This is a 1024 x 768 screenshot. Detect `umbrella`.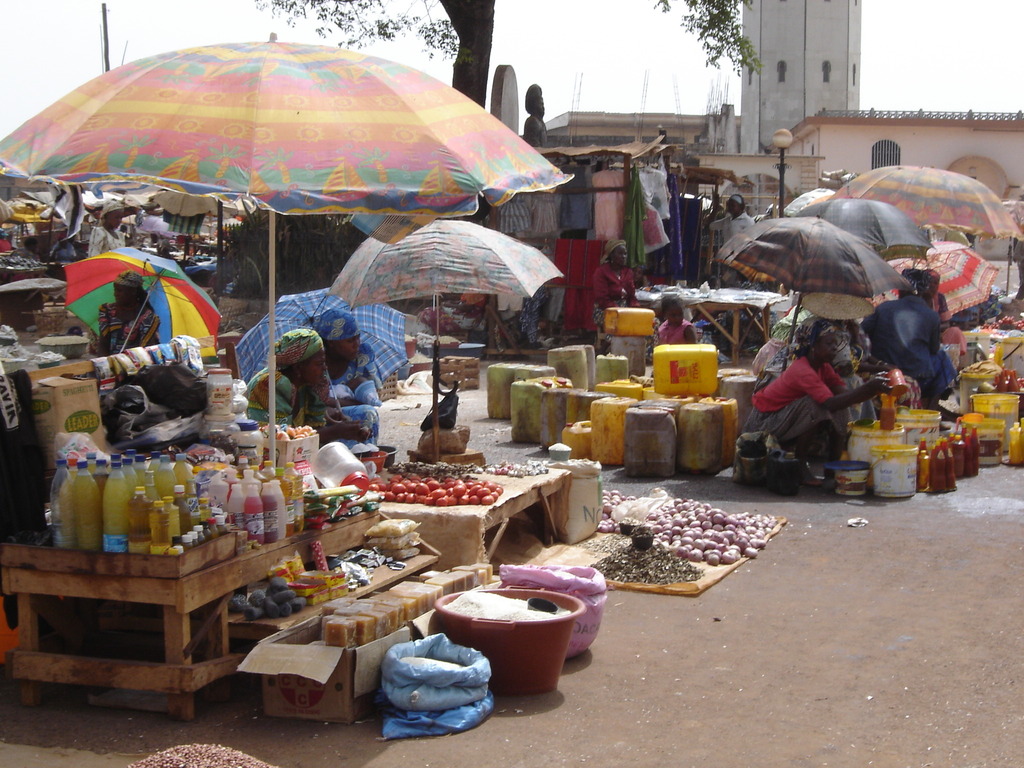
select_region(783, 188, 836, 211).
